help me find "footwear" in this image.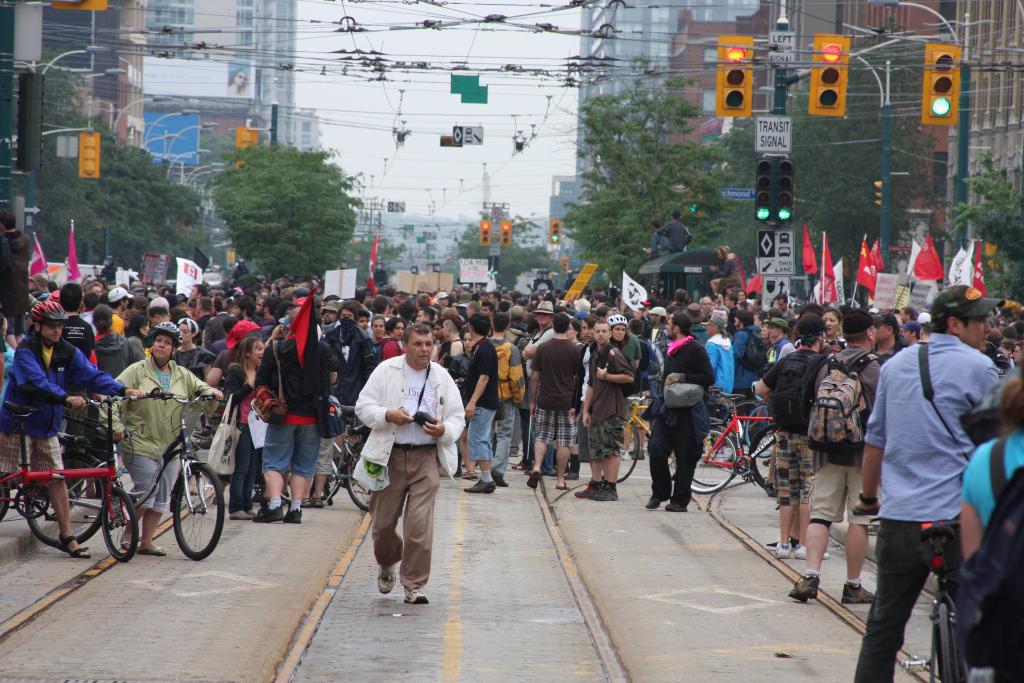
Found it: <bbox>790, 572, 822, 602</bbox>.
